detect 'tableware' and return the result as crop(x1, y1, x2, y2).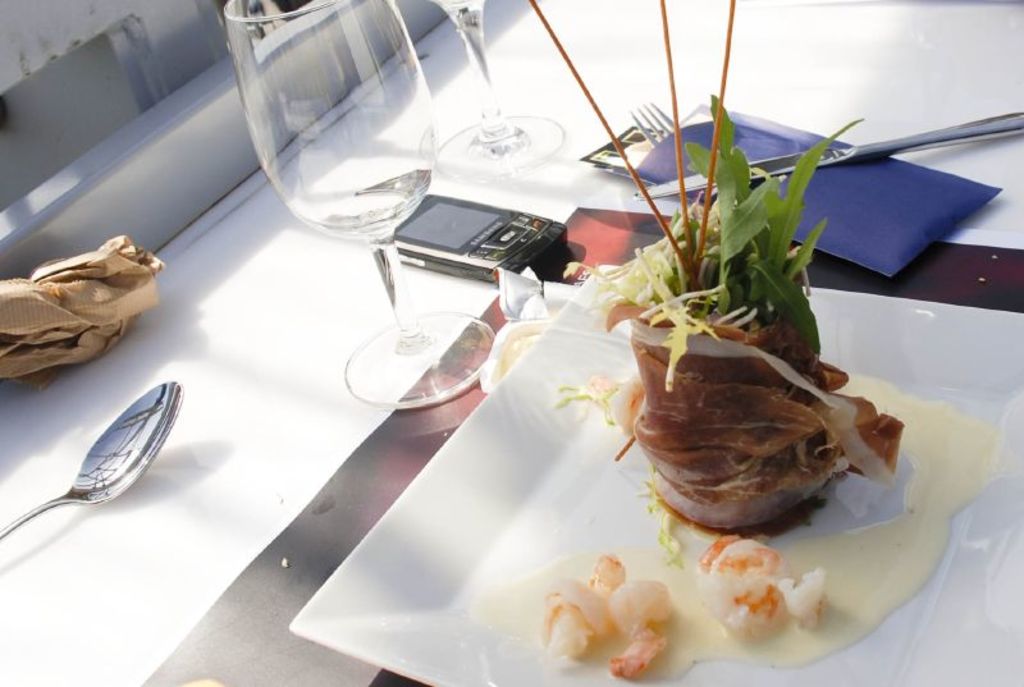
crop(0, 383, 183, 537).
